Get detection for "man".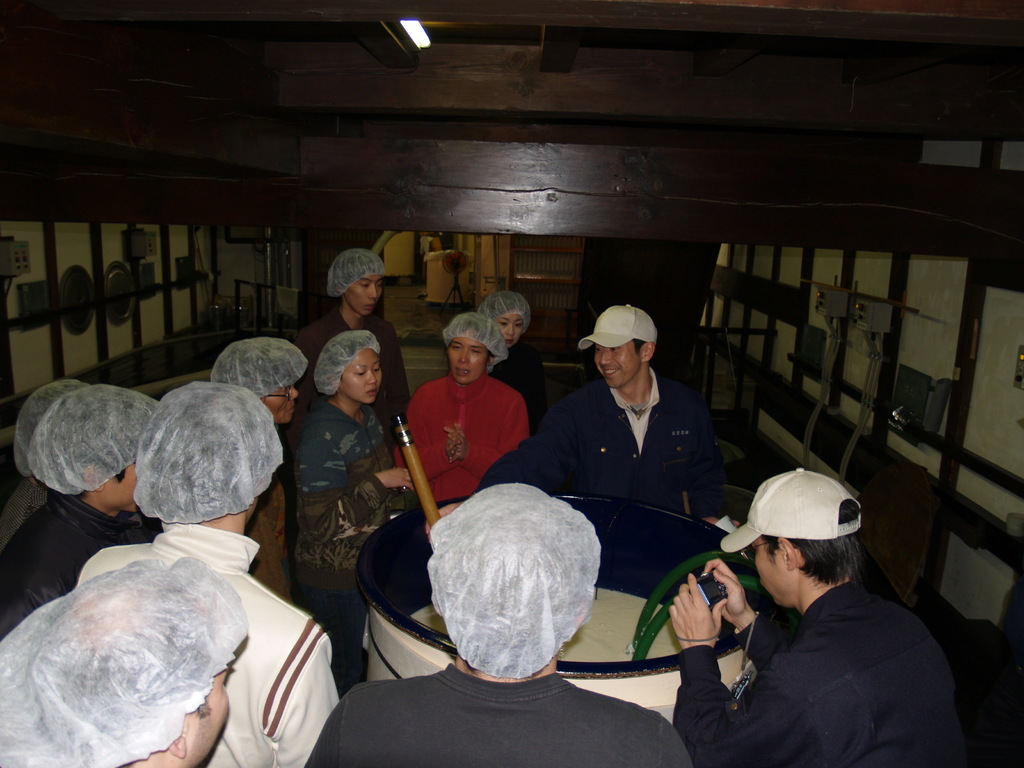
Detection: bbox=[75, 380, 345, 767].
